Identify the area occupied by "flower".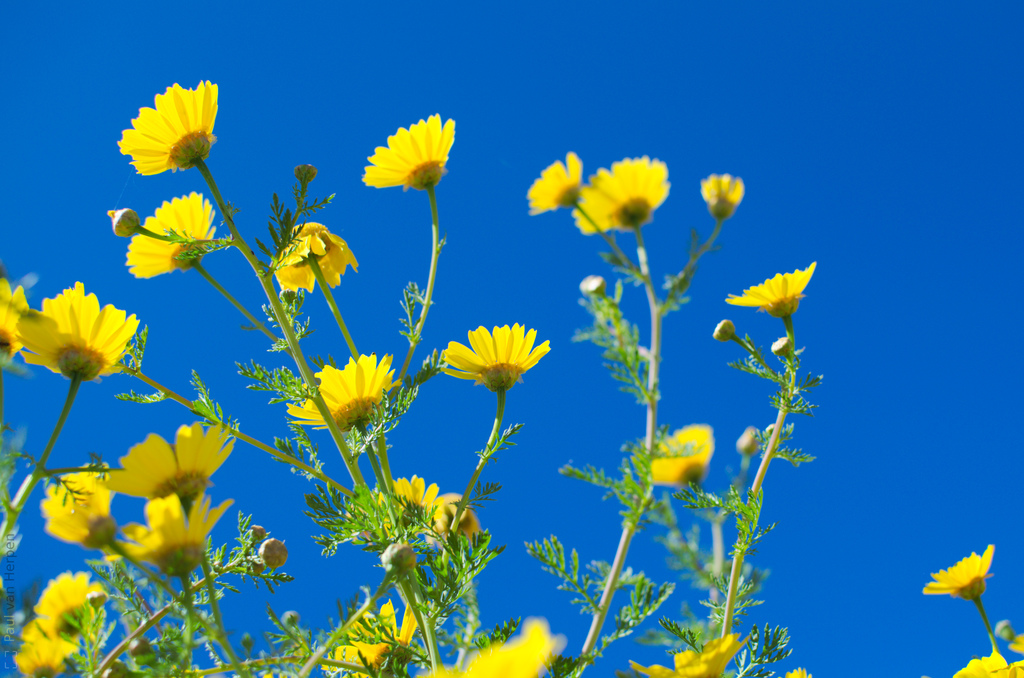
Area: BBox(5, 264, 141, 387).
